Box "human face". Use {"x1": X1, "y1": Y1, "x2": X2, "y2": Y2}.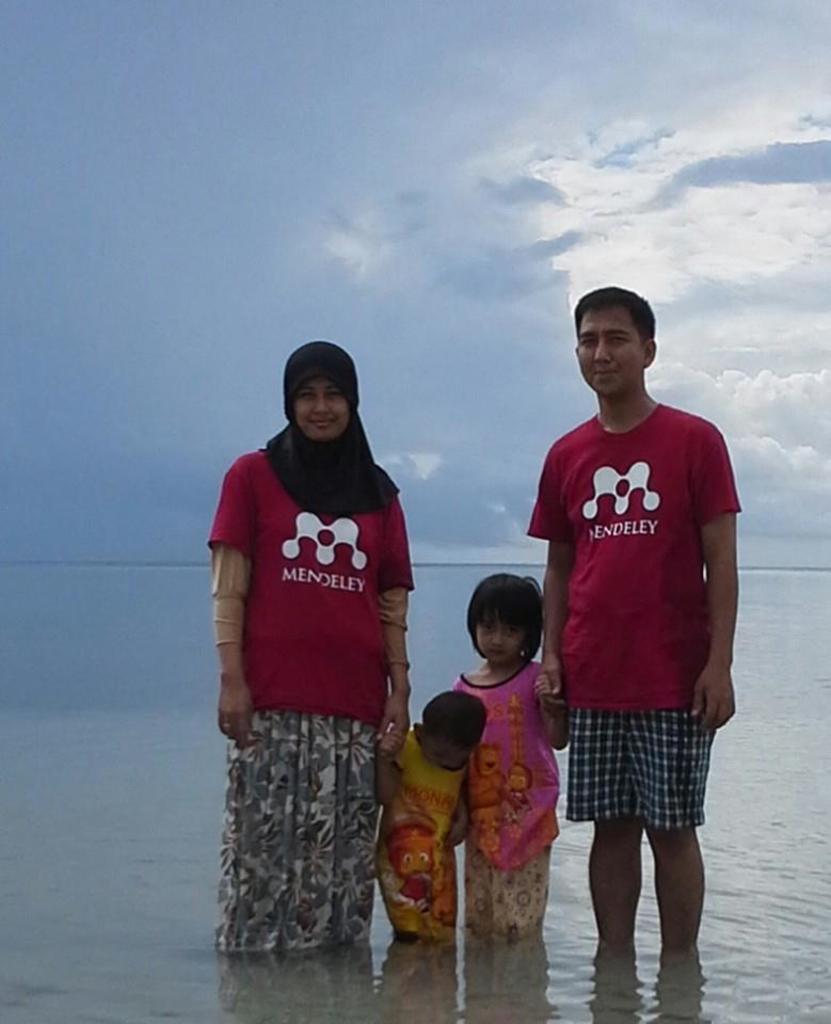
{"x1": 476, "y1": 611, "x2": 525, "y2": 662}.
